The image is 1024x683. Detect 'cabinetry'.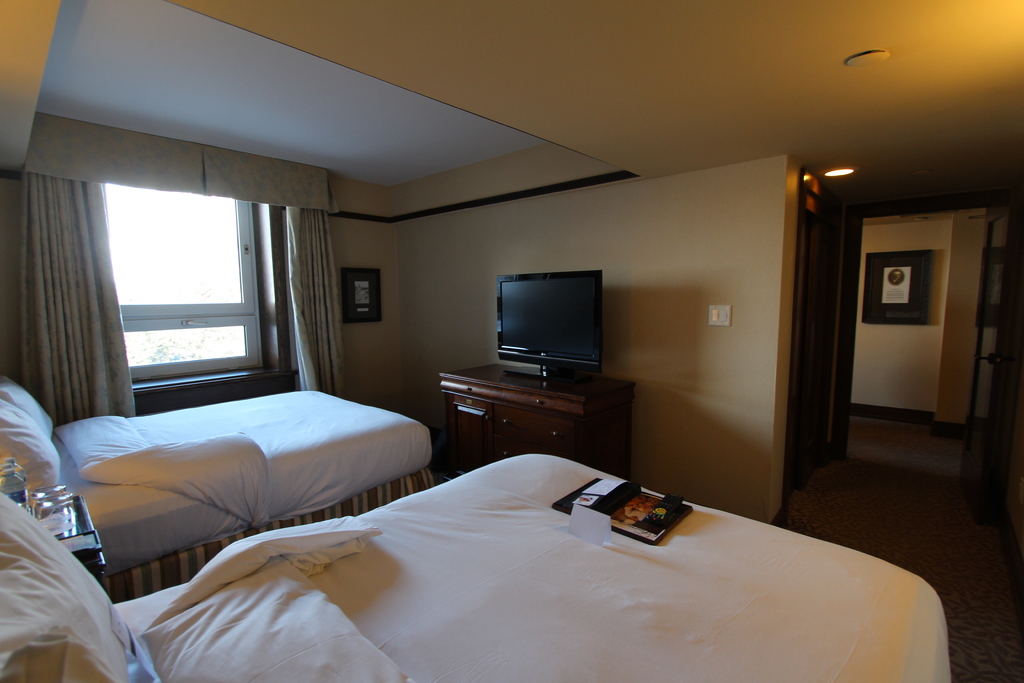
Detection: 490,434,528,468.
